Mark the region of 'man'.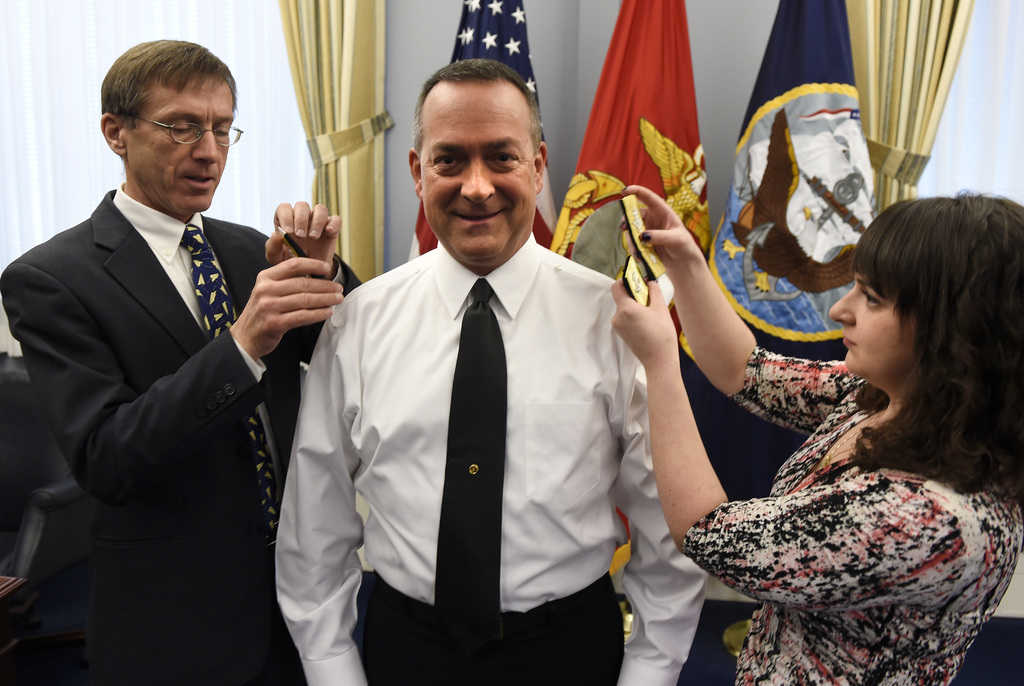
Region: (2, 33, 393, 685).
